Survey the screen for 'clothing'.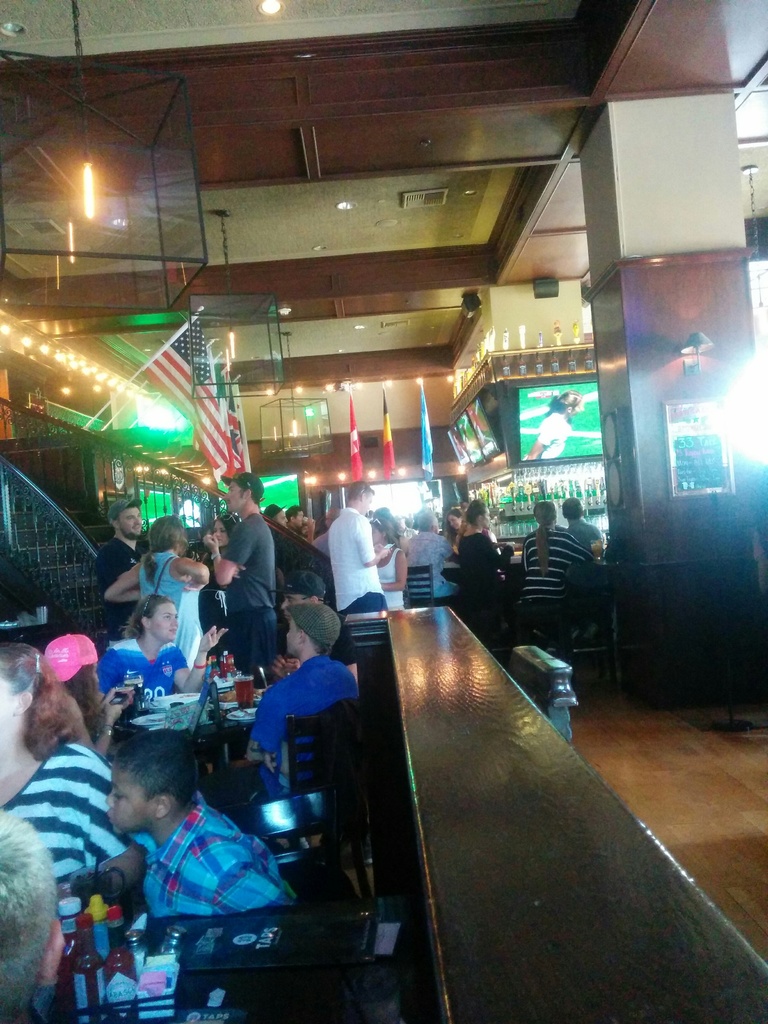
Survey found: {"left": 283, "top": 594, "right": 342, "bottom": 653}.
